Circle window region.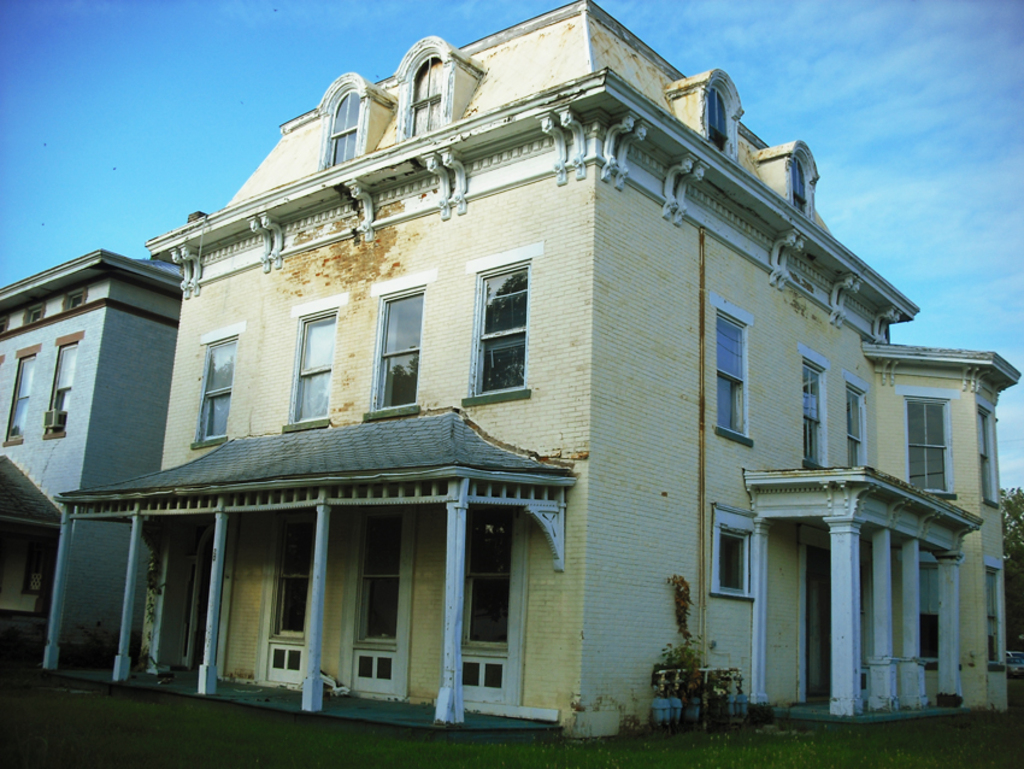
Region: pyautogui.locateOnScreen(790, 341, 825, 471).
